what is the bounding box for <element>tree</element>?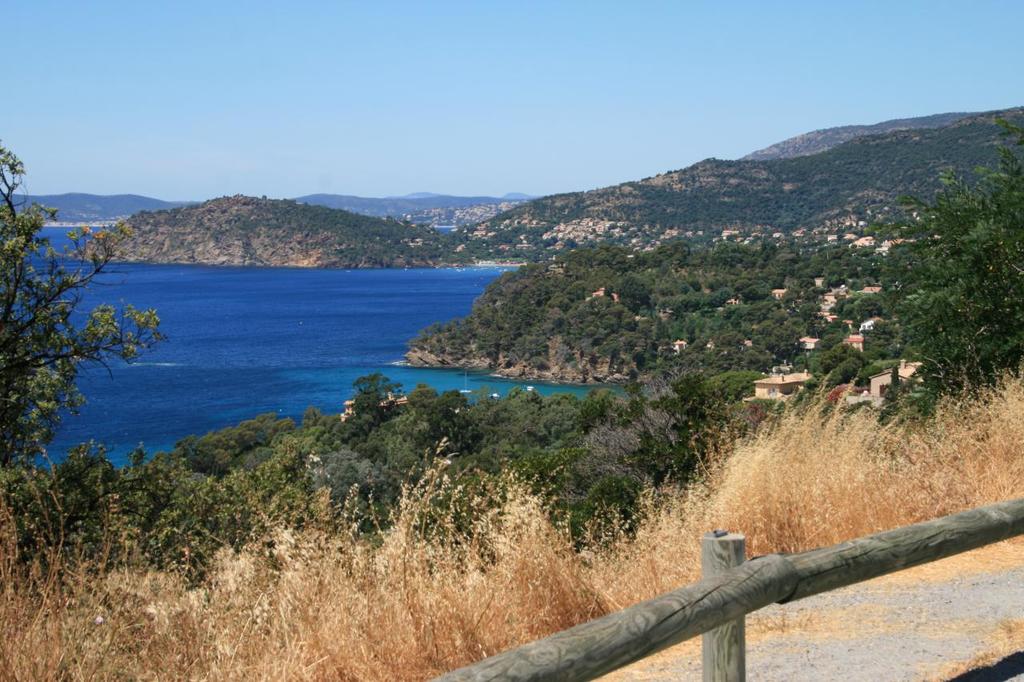
select_region(13, 215, 174, 489).
